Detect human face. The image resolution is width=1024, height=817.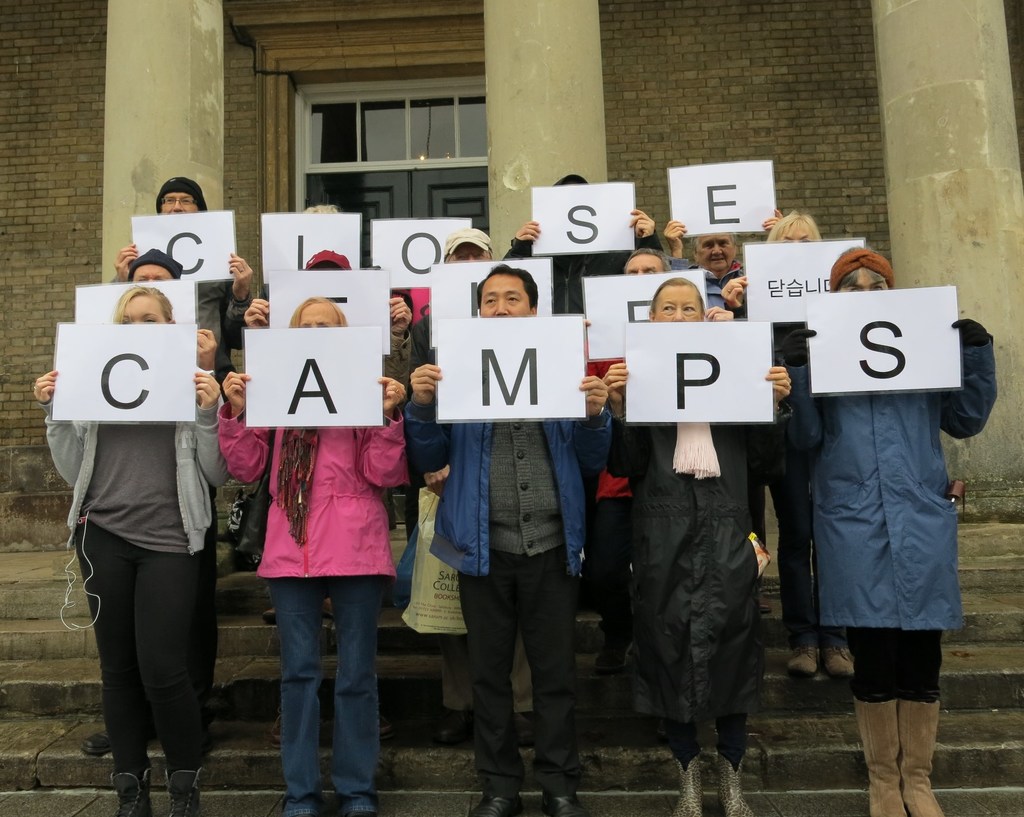
bbox=[698, 238, 732, 270].
